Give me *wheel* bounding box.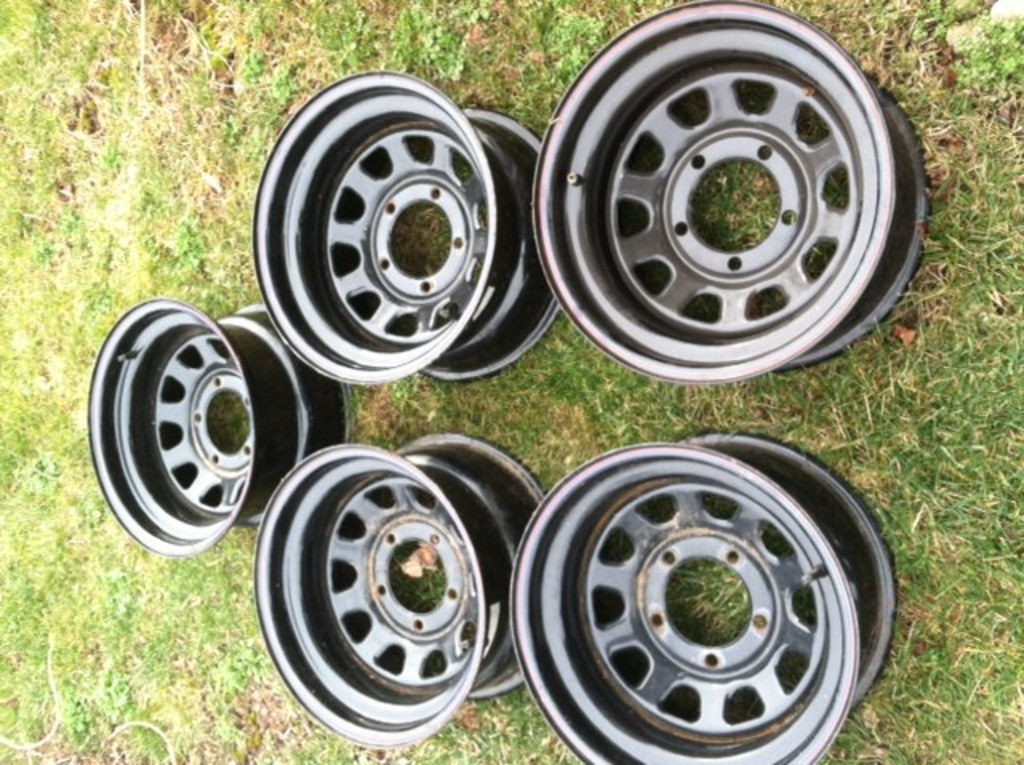
locate(245, 445, 539, 751).
